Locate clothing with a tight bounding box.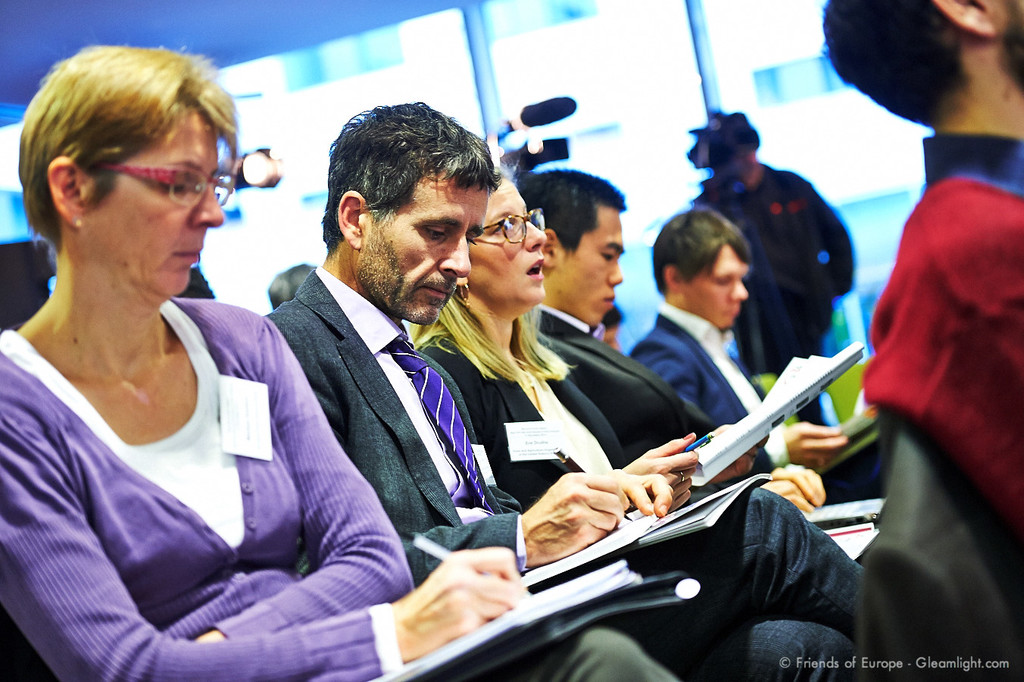
[x1=858, y1=132, x2=1023, y2=546].
